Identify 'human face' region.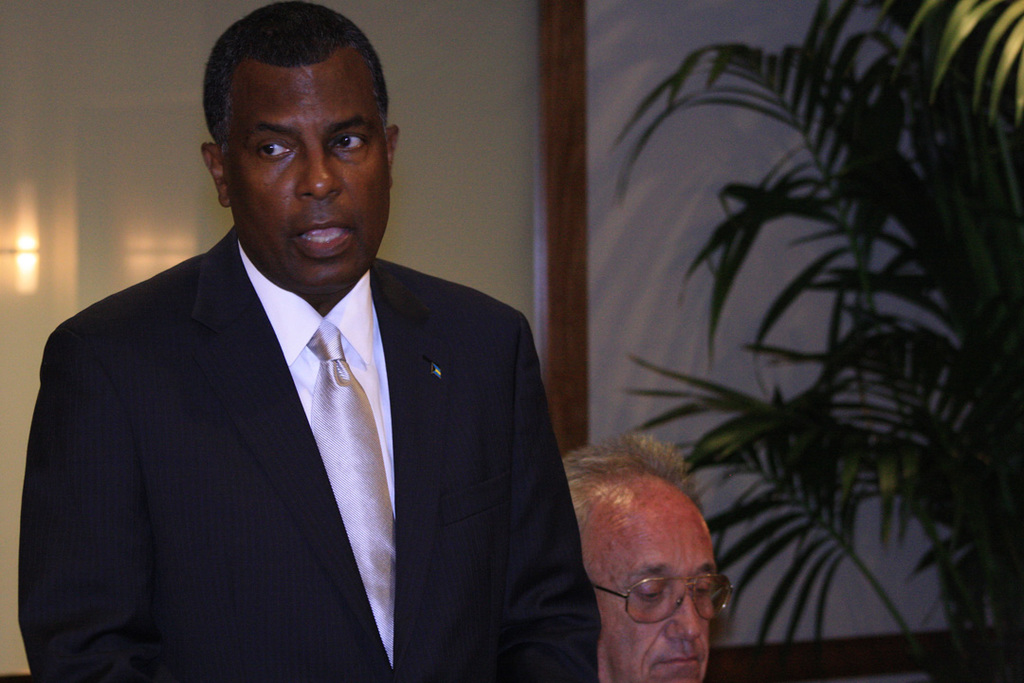
Region: bbox=[226, 50, 392, 292].
